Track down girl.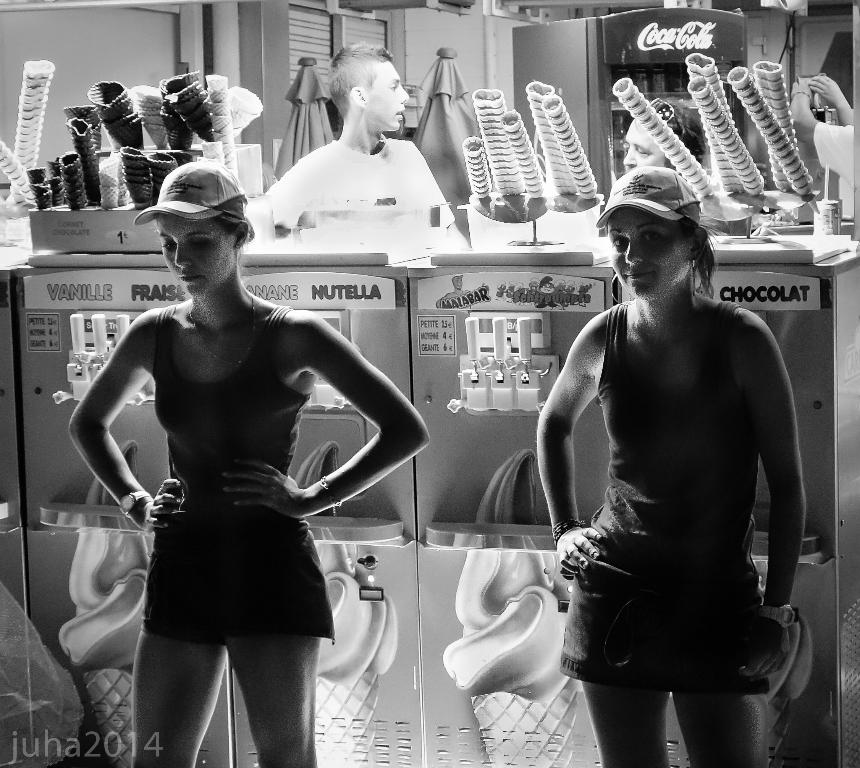
Tracked to detection(64, 167, 436, 767).
